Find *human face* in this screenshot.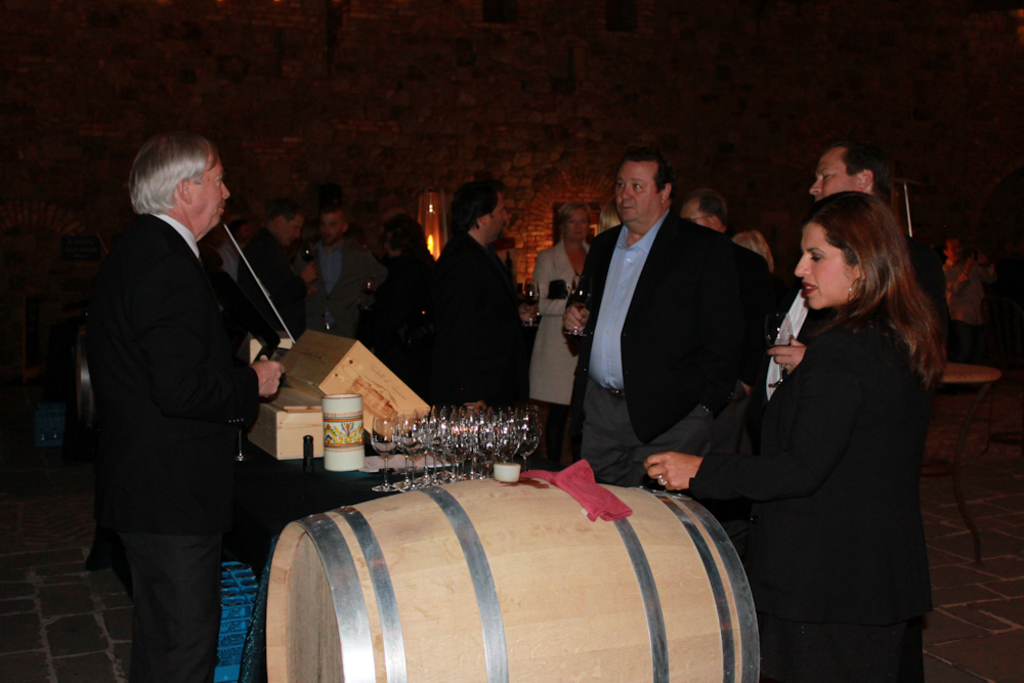
The bounding box for *human face* is (left=195, top=158, right=234, bottom=224).
